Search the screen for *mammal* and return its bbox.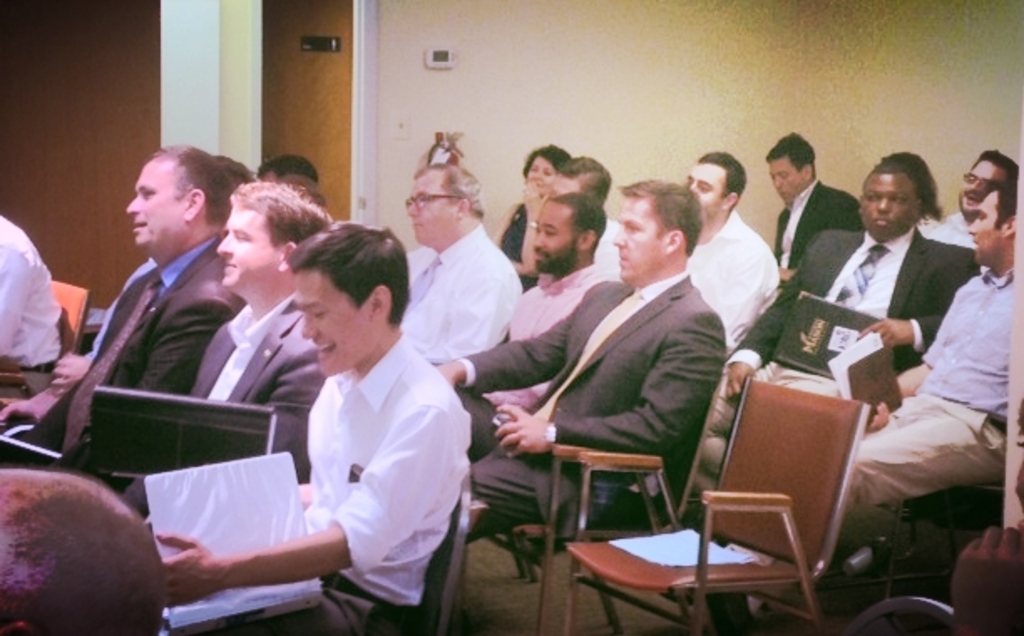
Found: box=[545, 149, 632, 280].
